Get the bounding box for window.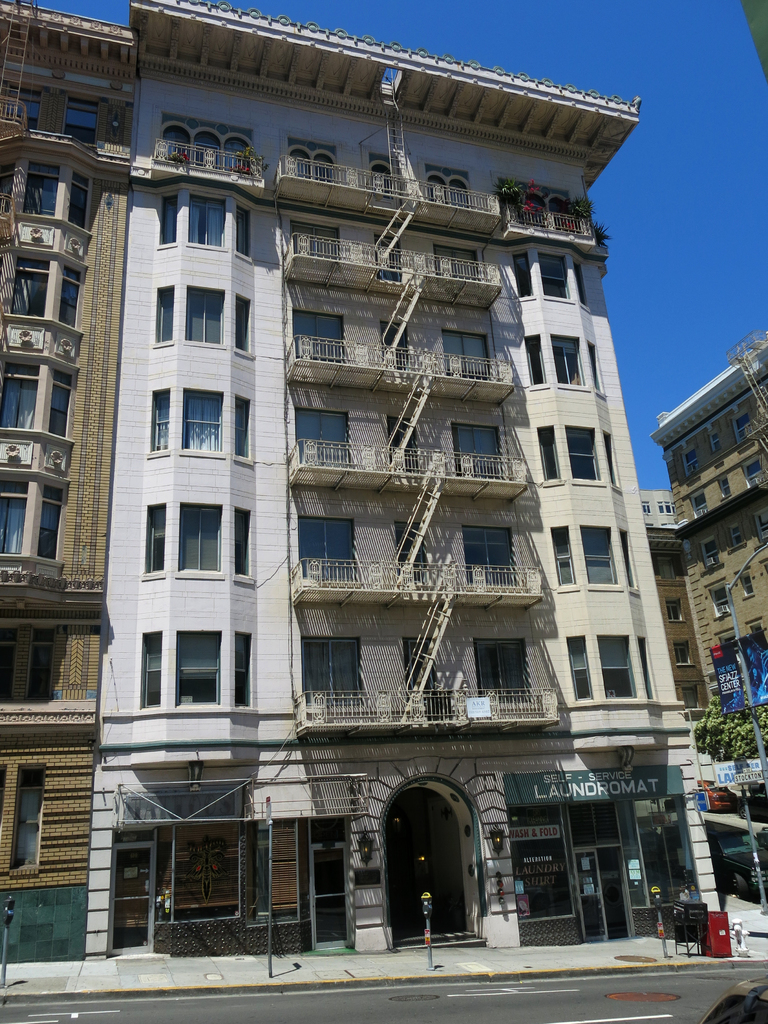
[426, 166, 473, 211].
